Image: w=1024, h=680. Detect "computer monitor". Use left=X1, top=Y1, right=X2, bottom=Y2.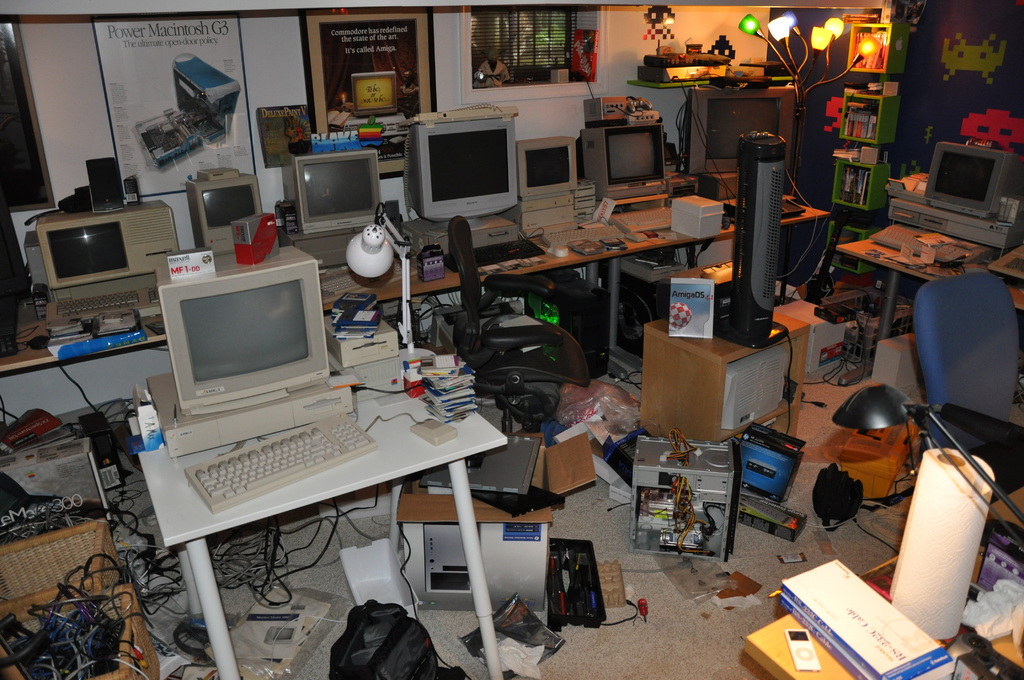
left=685, top=84, right=802, bottom=182.
